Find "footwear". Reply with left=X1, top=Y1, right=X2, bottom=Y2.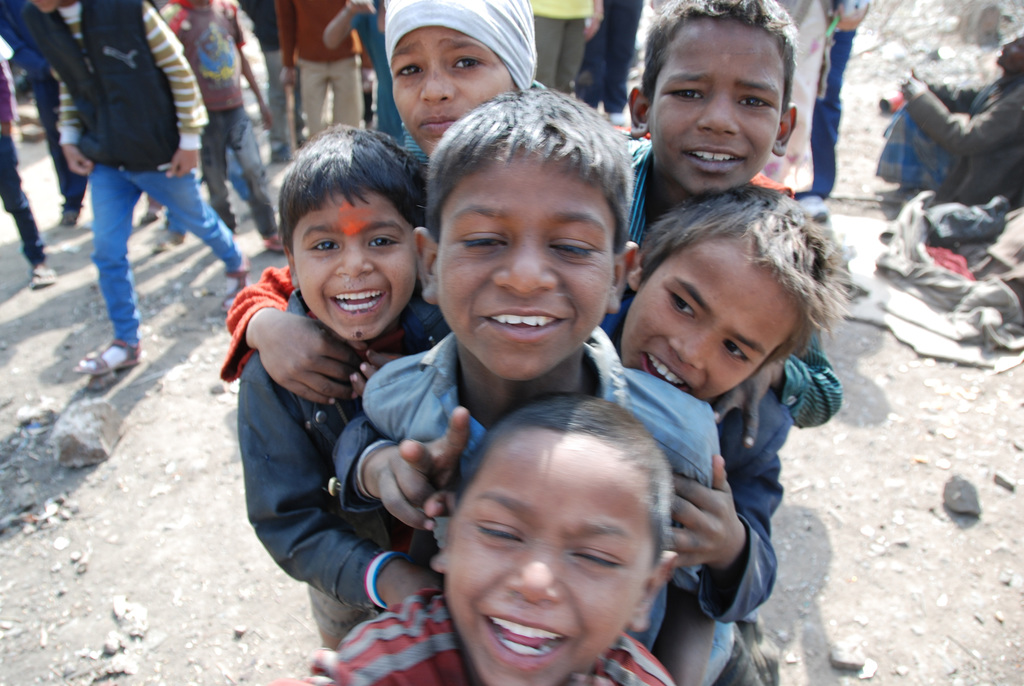
left=156, top=231, right=184, bottom=253.
